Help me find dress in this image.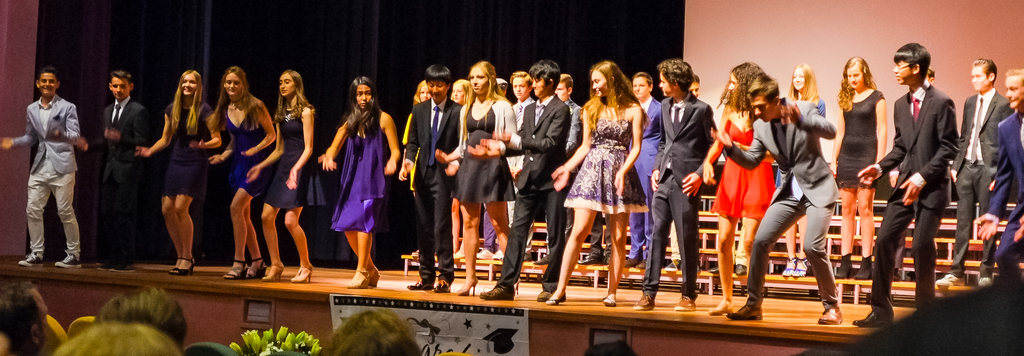
Found it: bbox(326, 120, 391, 237).
